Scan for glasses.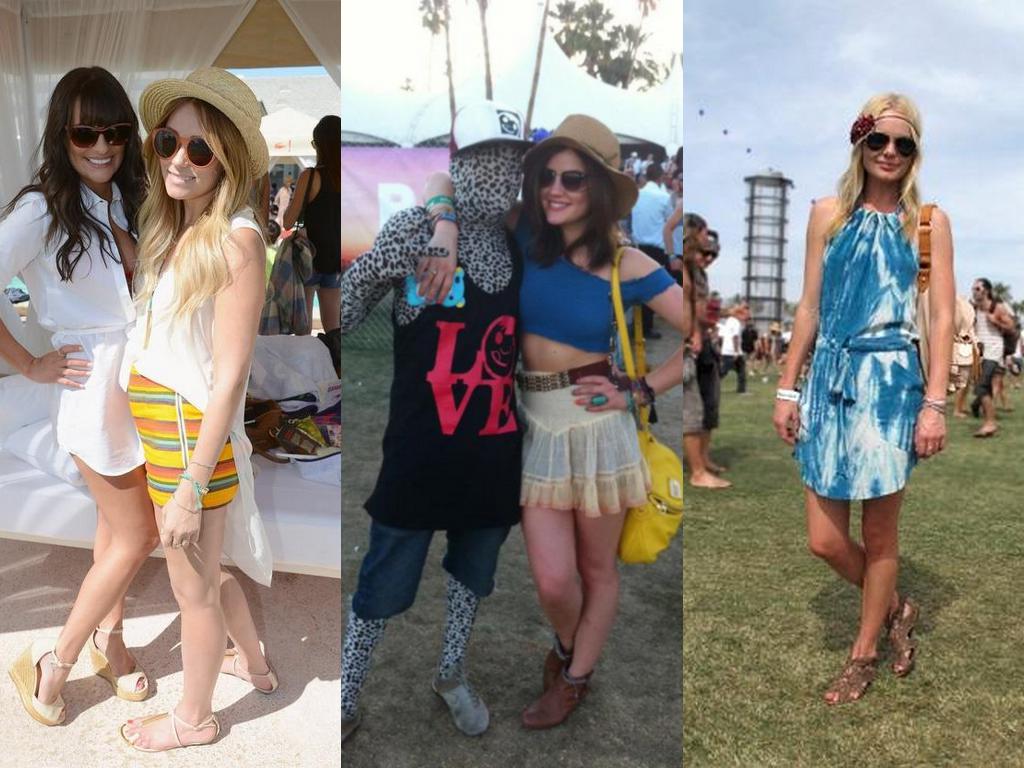
Scan result: bbox(62, 121, 136, 157).
